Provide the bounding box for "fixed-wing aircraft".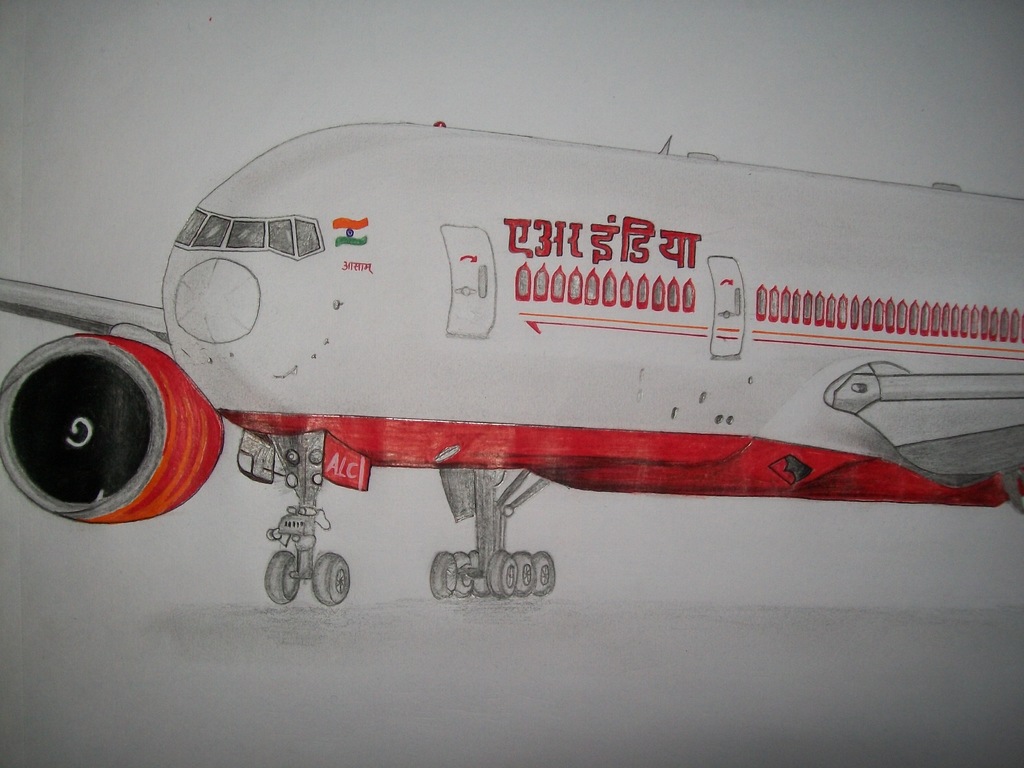
{"left": 0, "top": 120, "right": 1023, "bottom": 601}.
